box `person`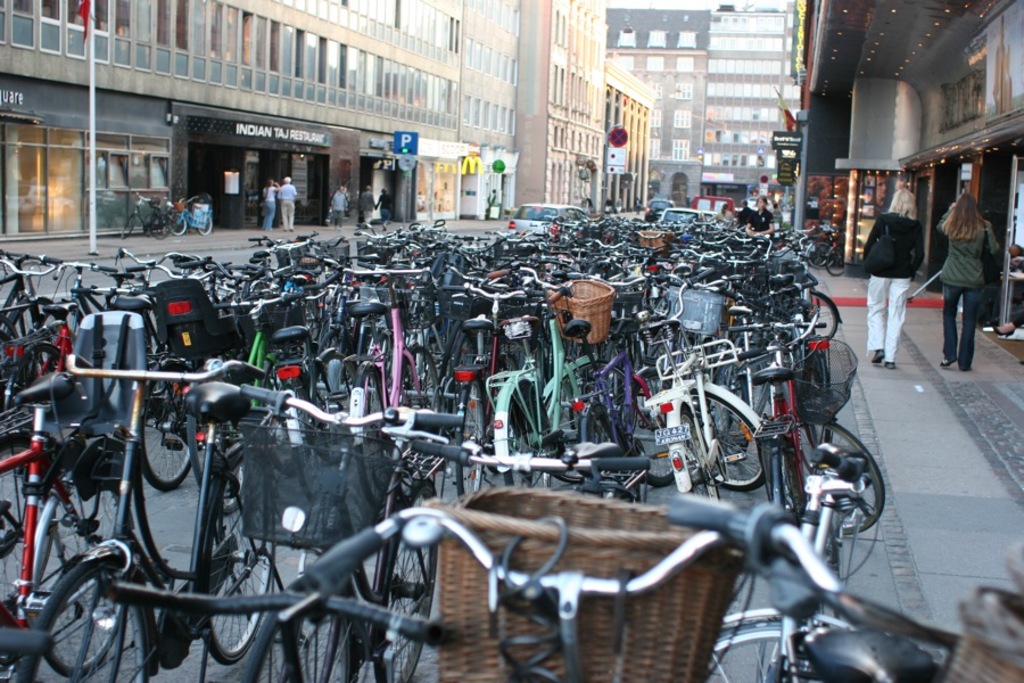
{"x1": 375, "y1": 186, "x2": 391, "y2": 232}
